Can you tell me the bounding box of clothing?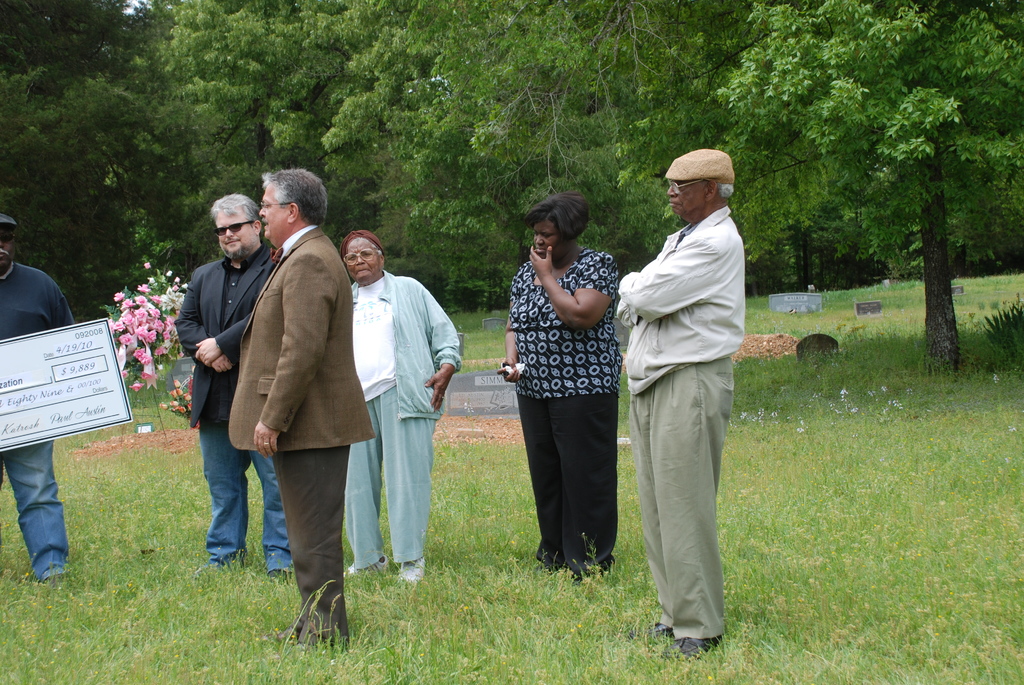
box(506, 244, 622, 576).
